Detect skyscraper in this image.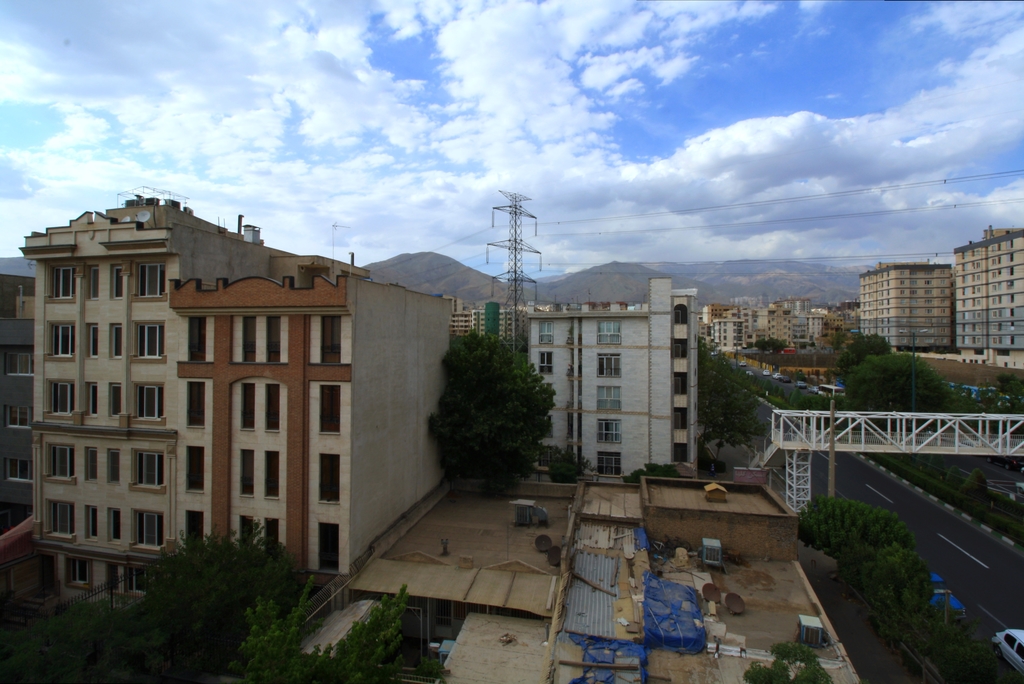
Detection: pyautogui.locateOnScreen(0, 194, 460, 617).
